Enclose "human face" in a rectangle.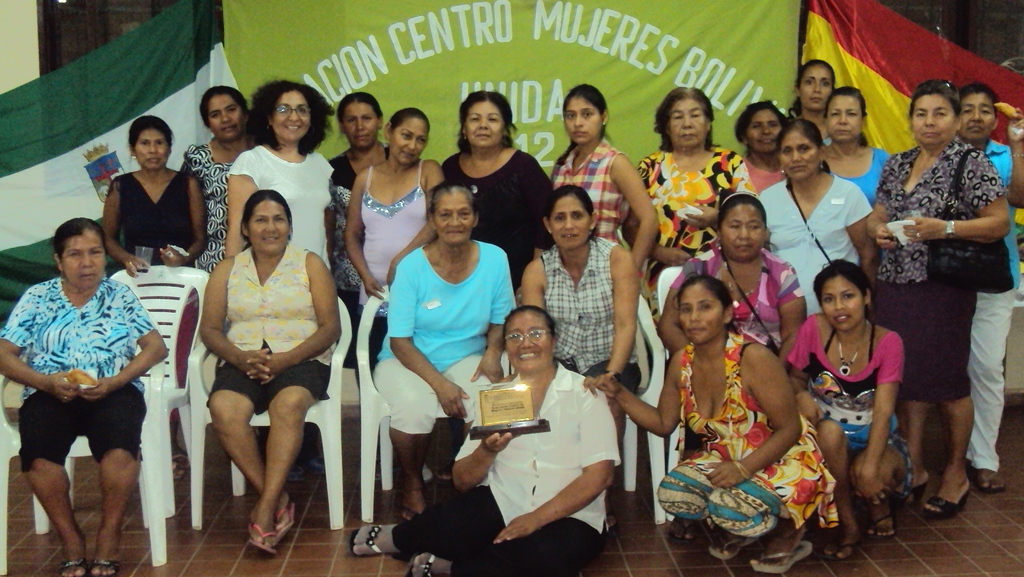
(x1=958, y1=93, x2=996, y2=144).
